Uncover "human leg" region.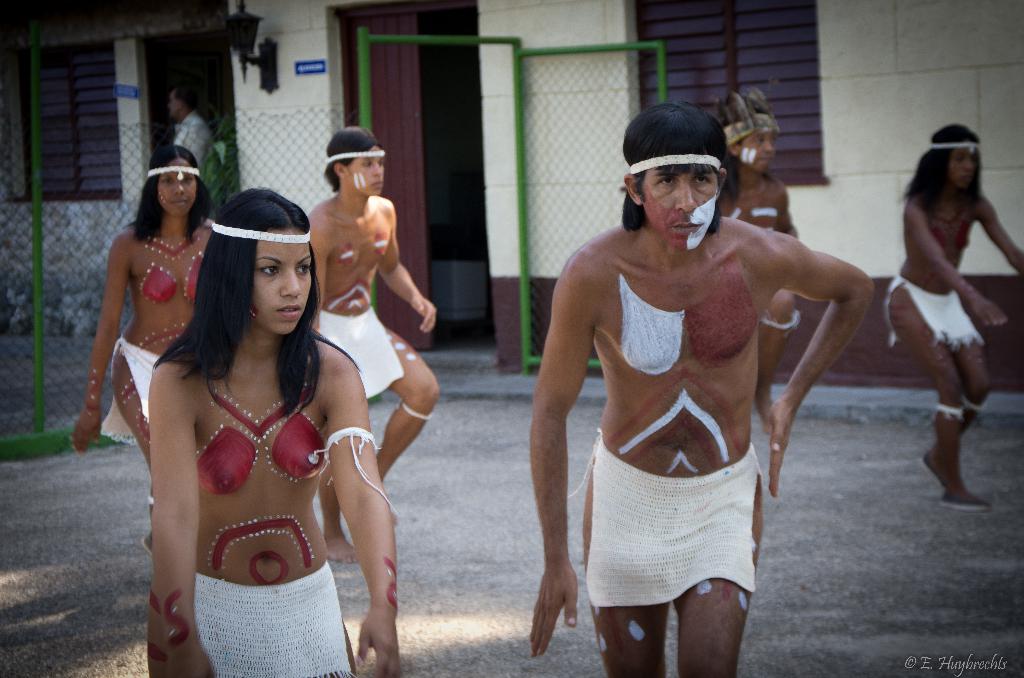
Uncovered: {"x1": 120, "y1": 359, "x2": 157, "y2": 497}.
